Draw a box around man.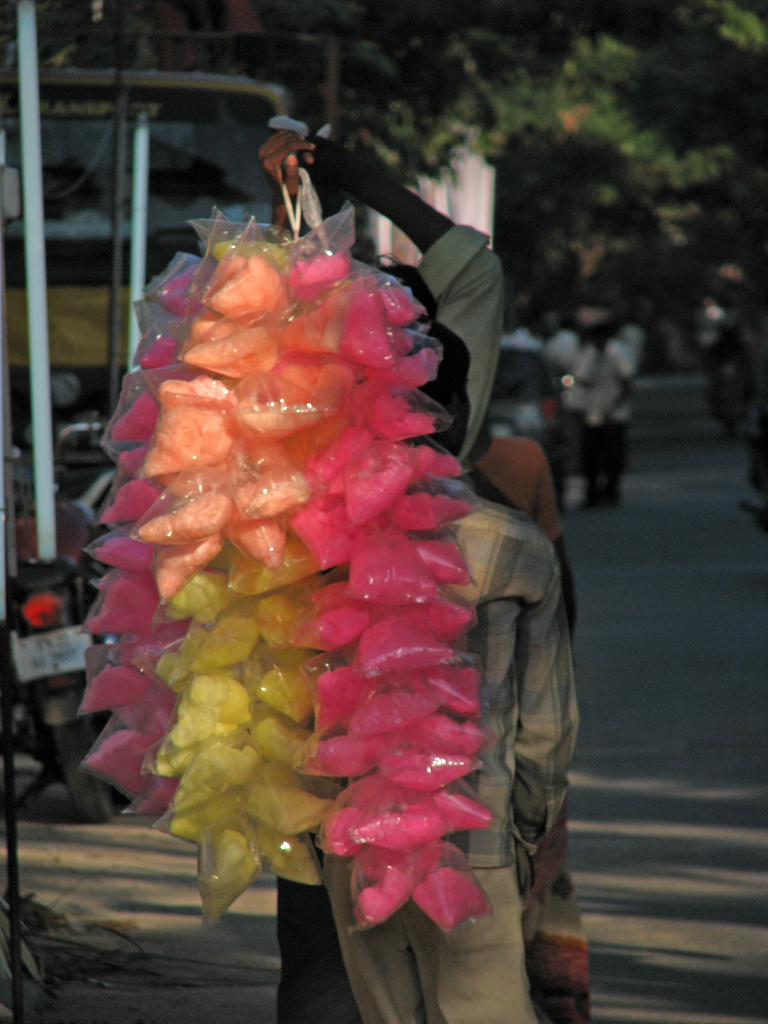
Rect(253, 125, 513, 1023).
